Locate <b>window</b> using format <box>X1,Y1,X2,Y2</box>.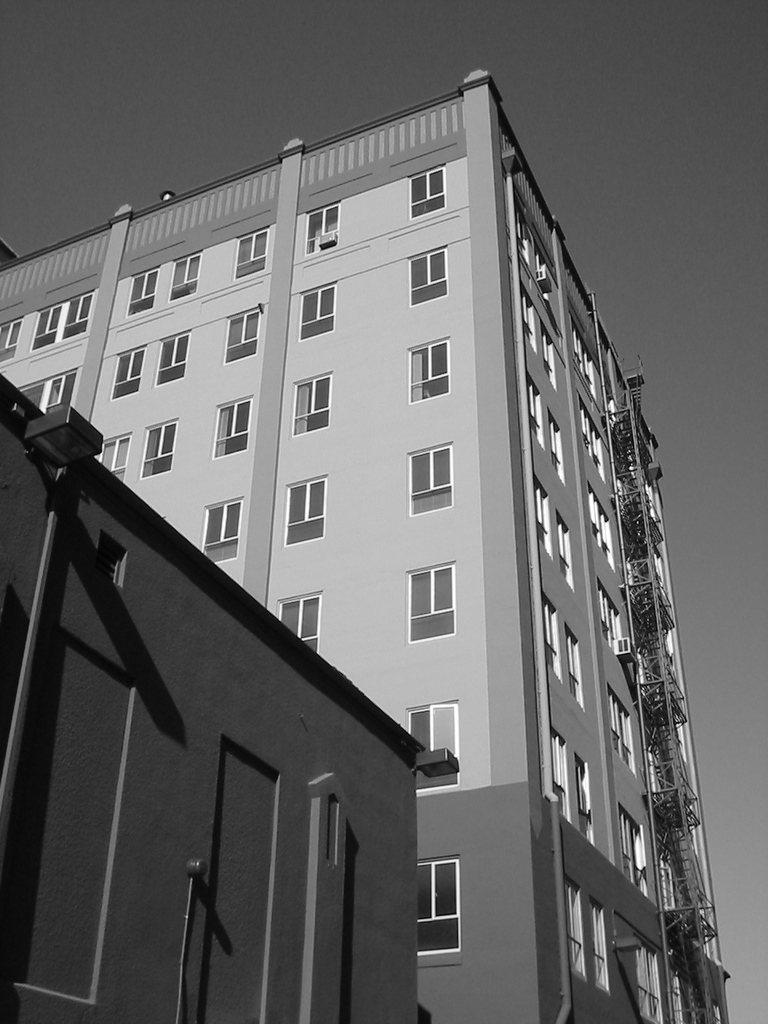
<box>138,421,176,478</box>.
